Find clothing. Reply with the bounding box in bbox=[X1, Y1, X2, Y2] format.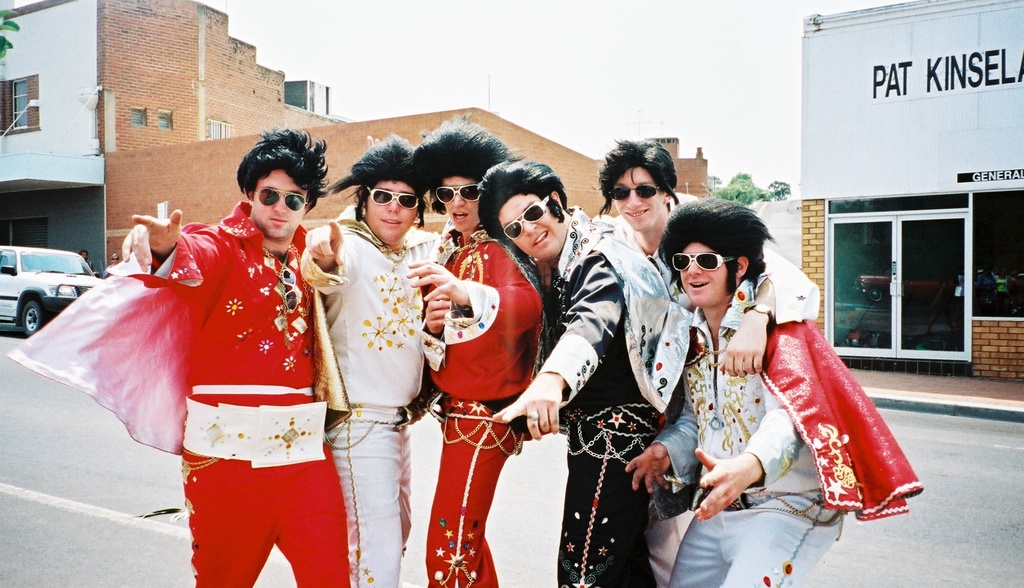
bbox=[644, 267, 922, 587].
